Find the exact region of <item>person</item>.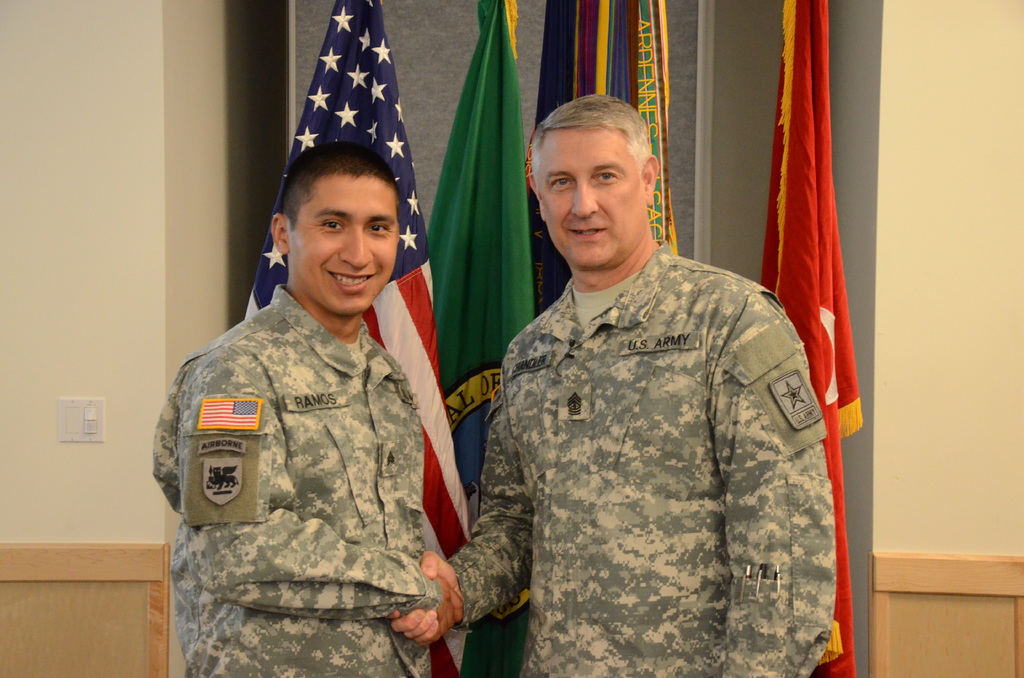
Exact region: 390:88:835:677.
